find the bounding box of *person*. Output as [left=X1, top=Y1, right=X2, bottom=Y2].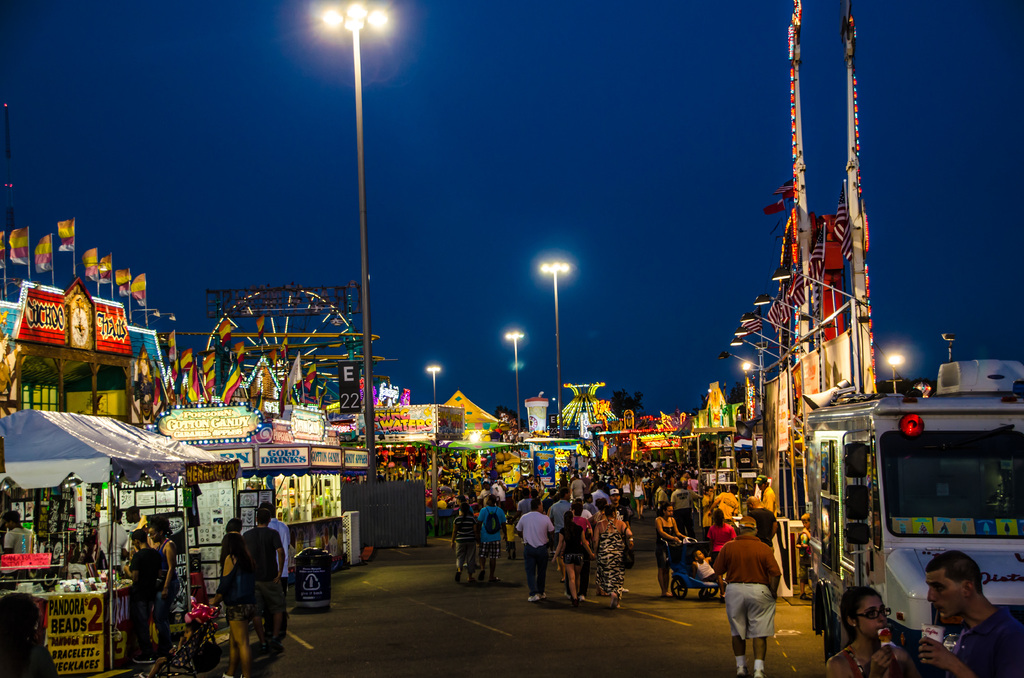
[left=707, top=509, right=736, bottom=602].
